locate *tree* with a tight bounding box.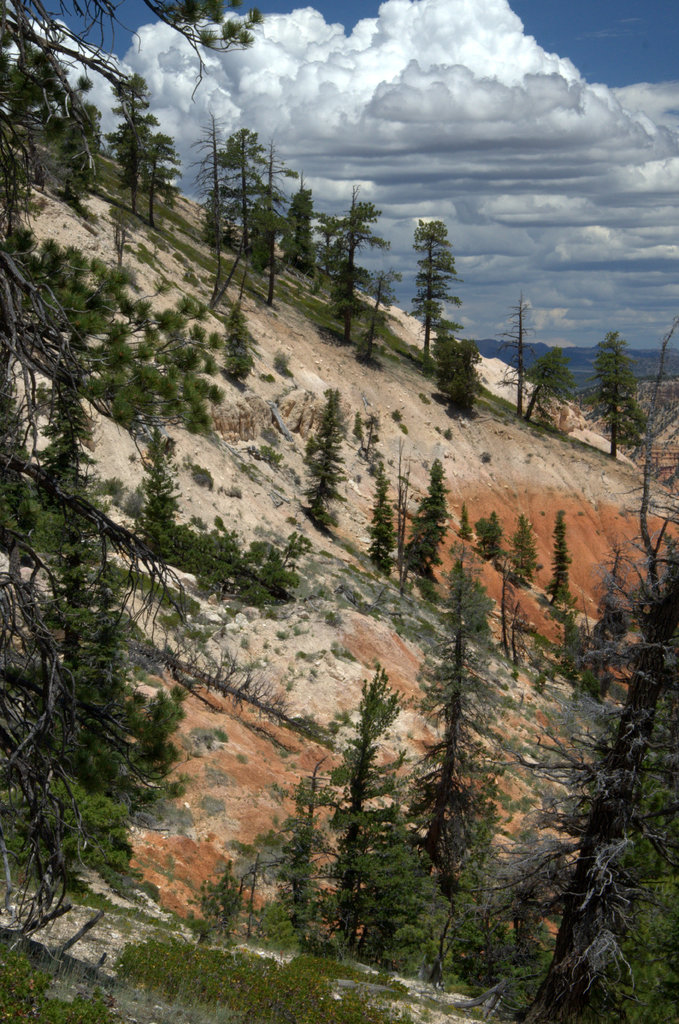
[189, 116, 294, 319].
